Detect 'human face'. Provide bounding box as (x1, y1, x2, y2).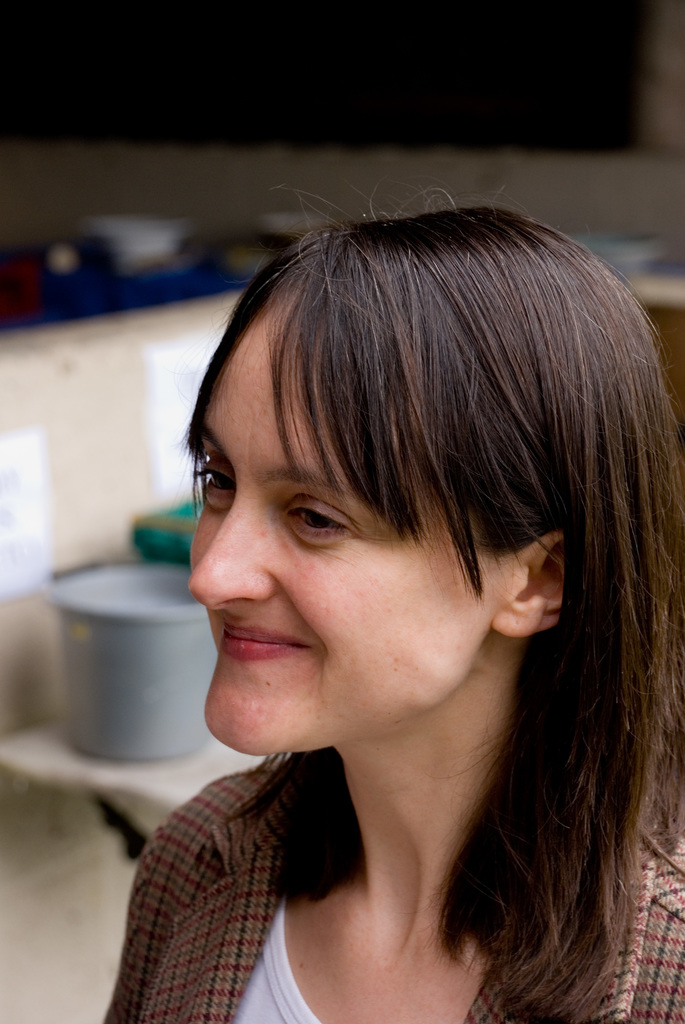
(191, 290, 475, 755).
